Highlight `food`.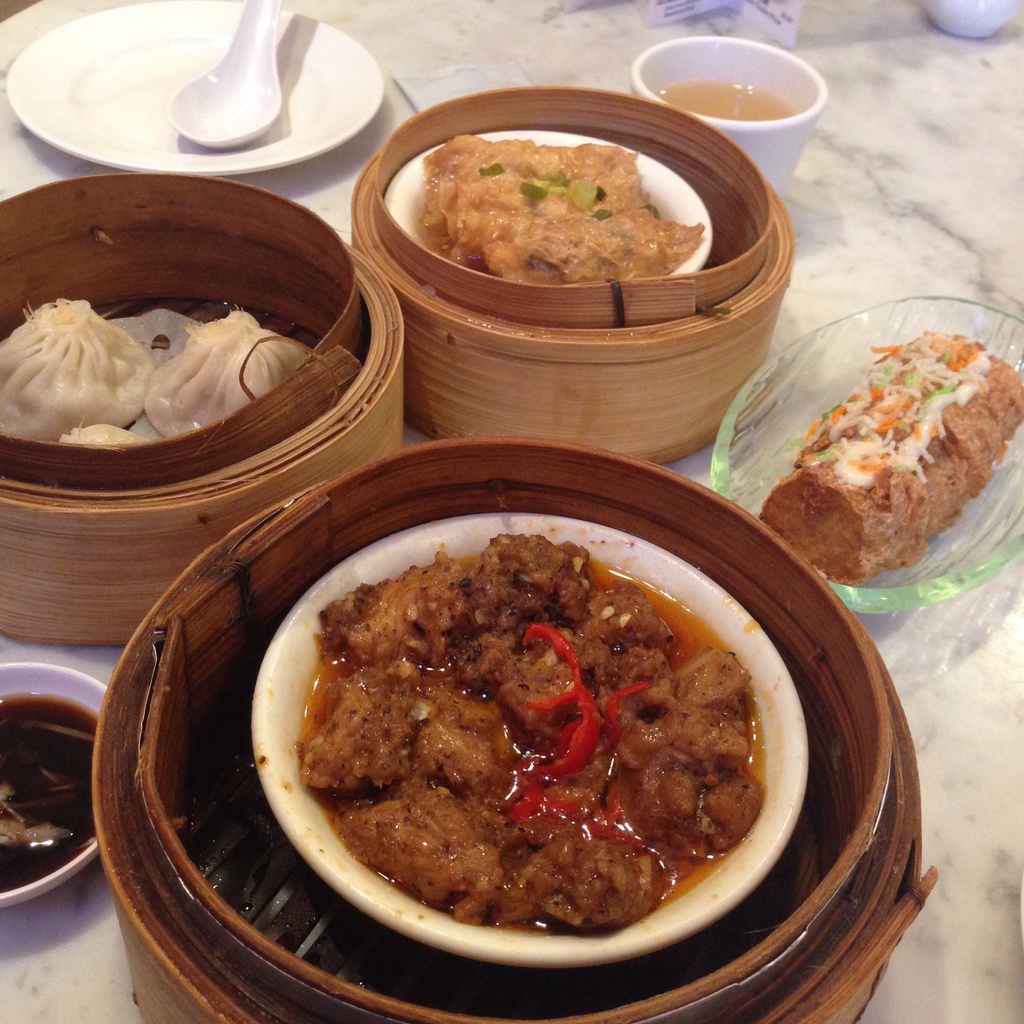
Highlighted region: [751,326,1023,593].
